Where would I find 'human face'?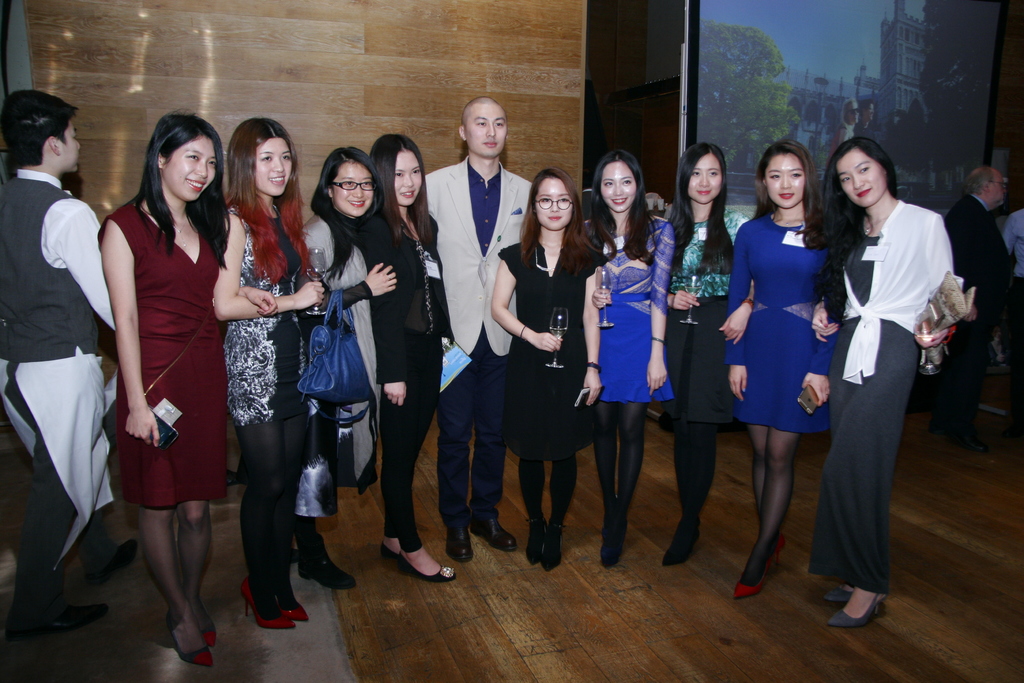
At region(468, 101, 505, 157).
